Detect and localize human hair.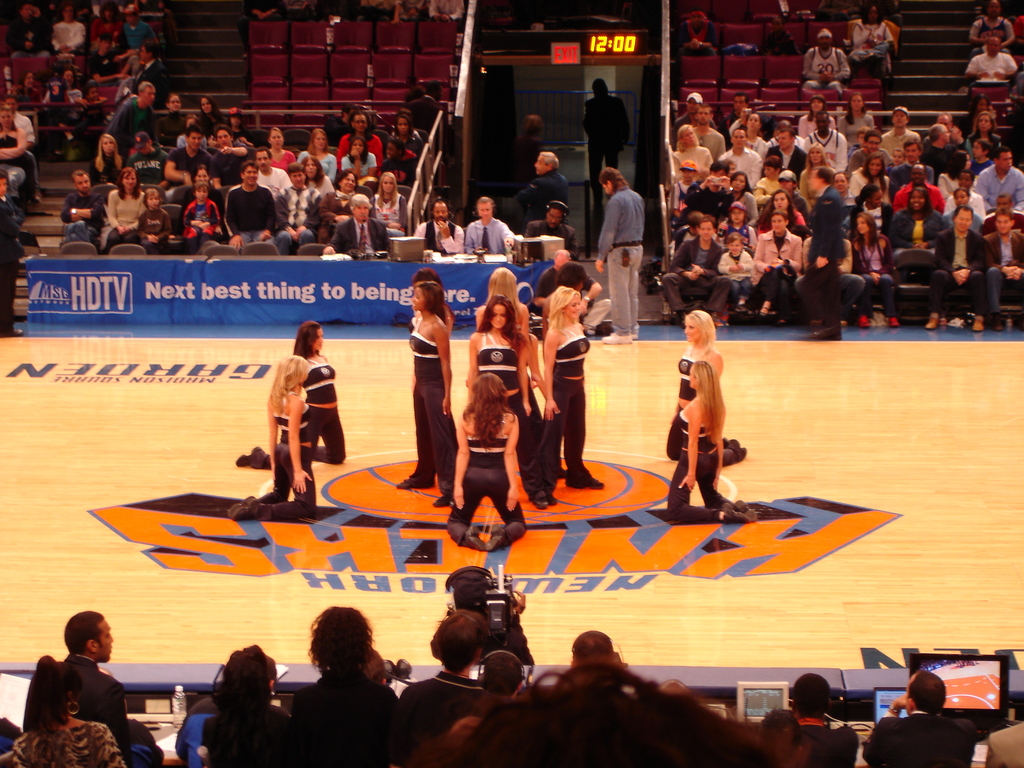
Localized at bbox(98, 32, 113, 45).
